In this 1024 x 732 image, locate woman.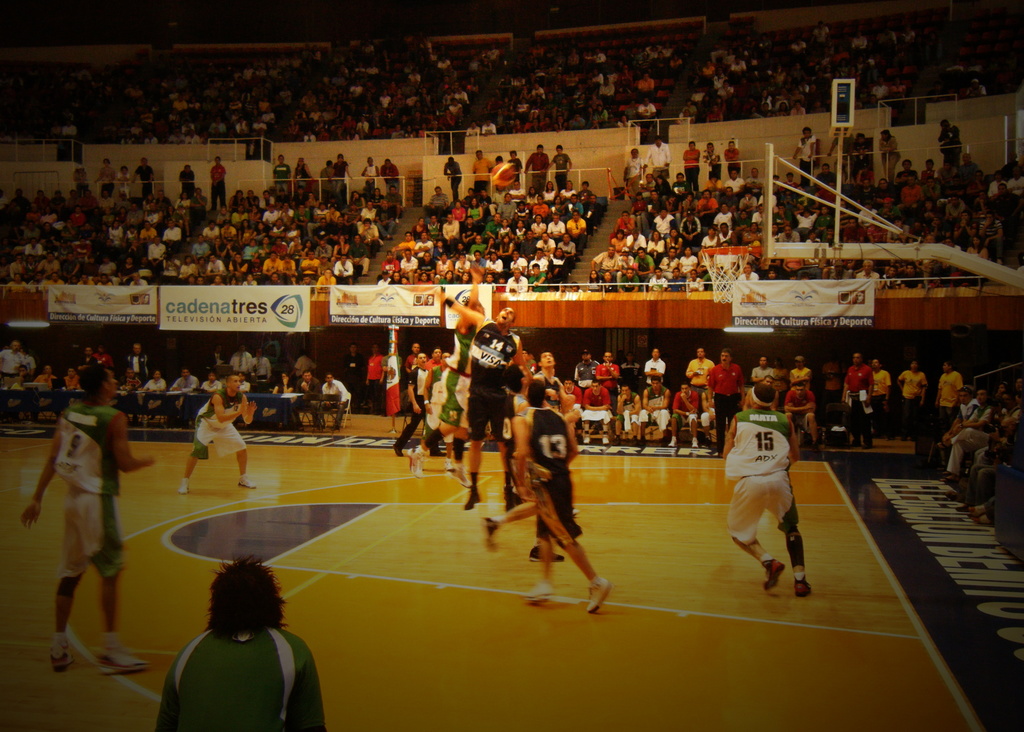
Bounding box: [666, 227, 683, 254].
